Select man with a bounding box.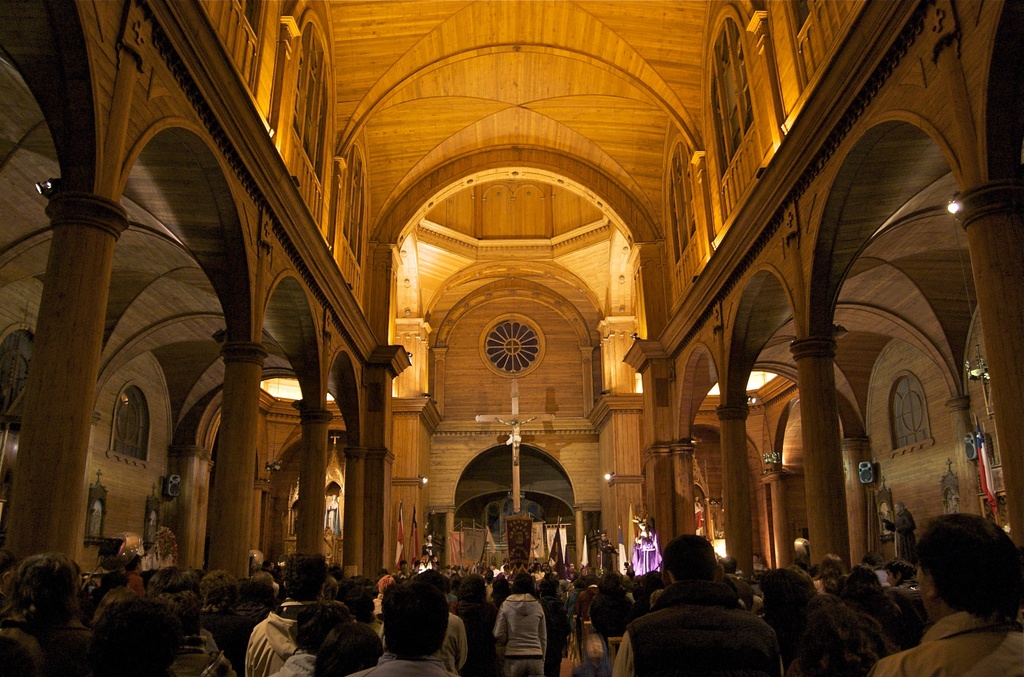
<region>246, 550, 328, 676</region>.
